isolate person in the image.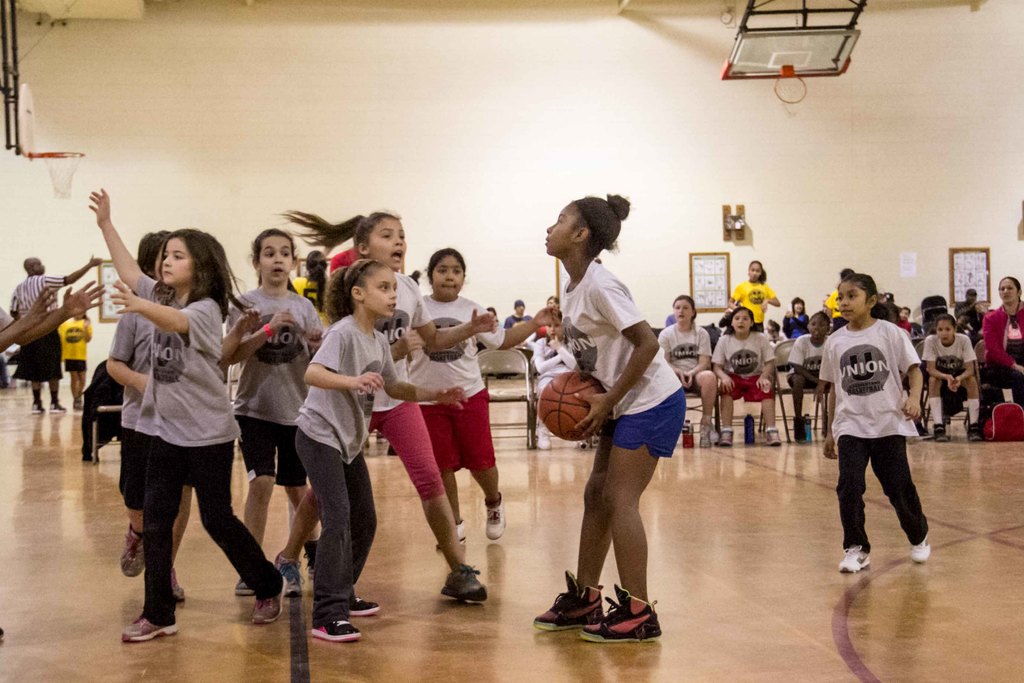
Isolated region: 294/259/466/642.
